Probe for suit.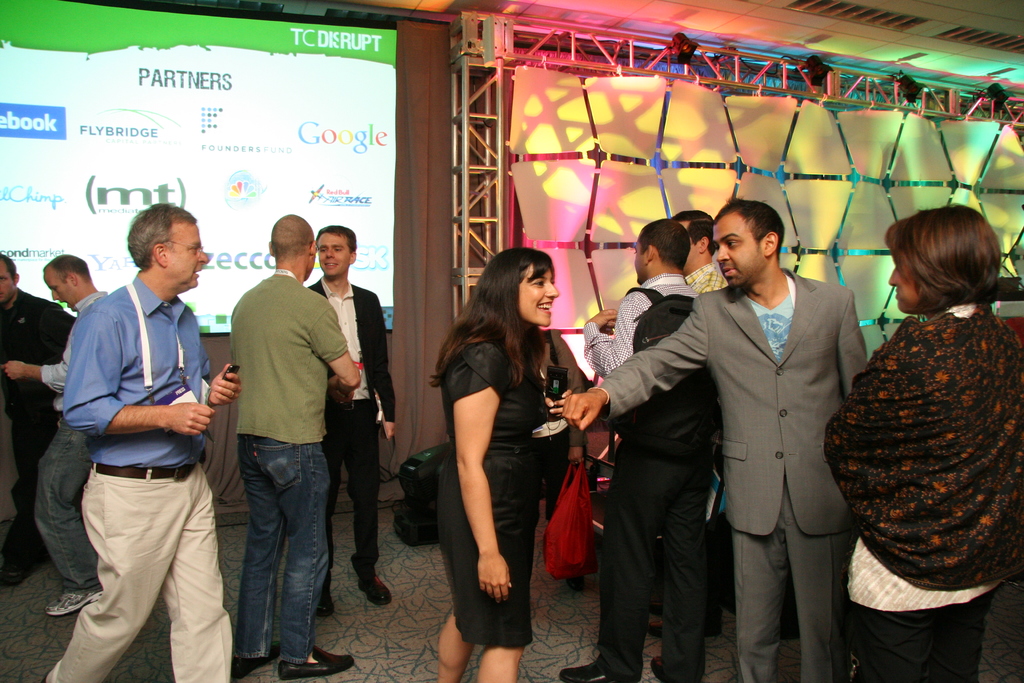
Probe result: x1=310 y1=277 x2=402 y2=593.
